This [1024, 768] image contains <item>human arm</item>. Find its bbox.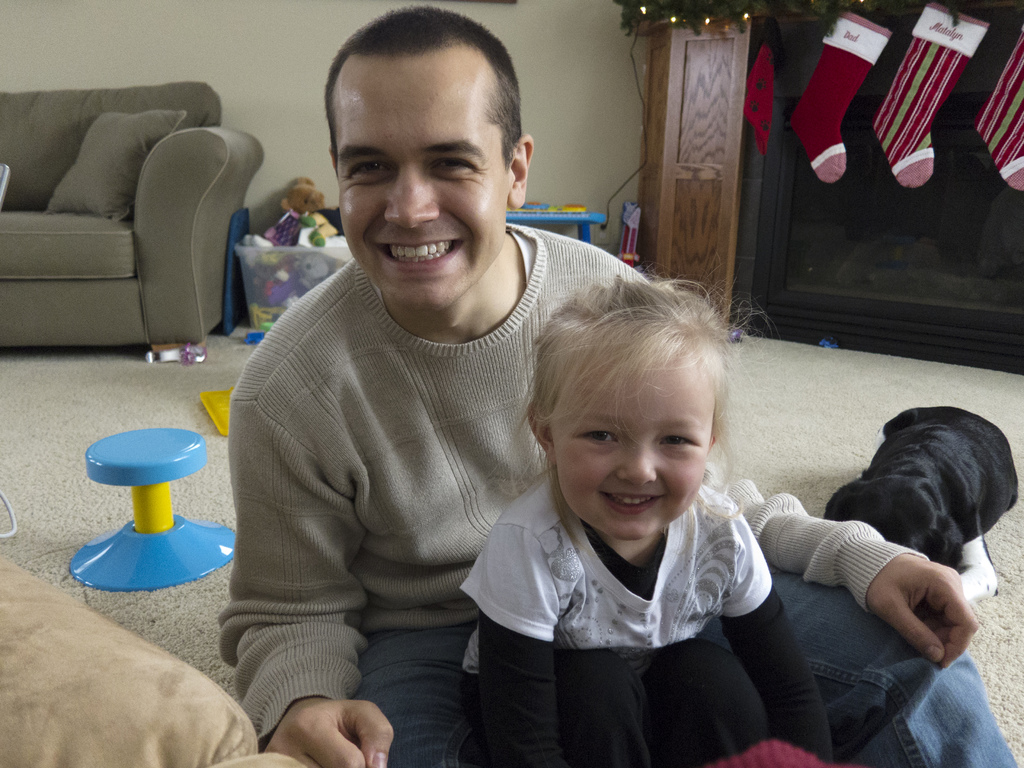
(724, 504, 827, 765).
